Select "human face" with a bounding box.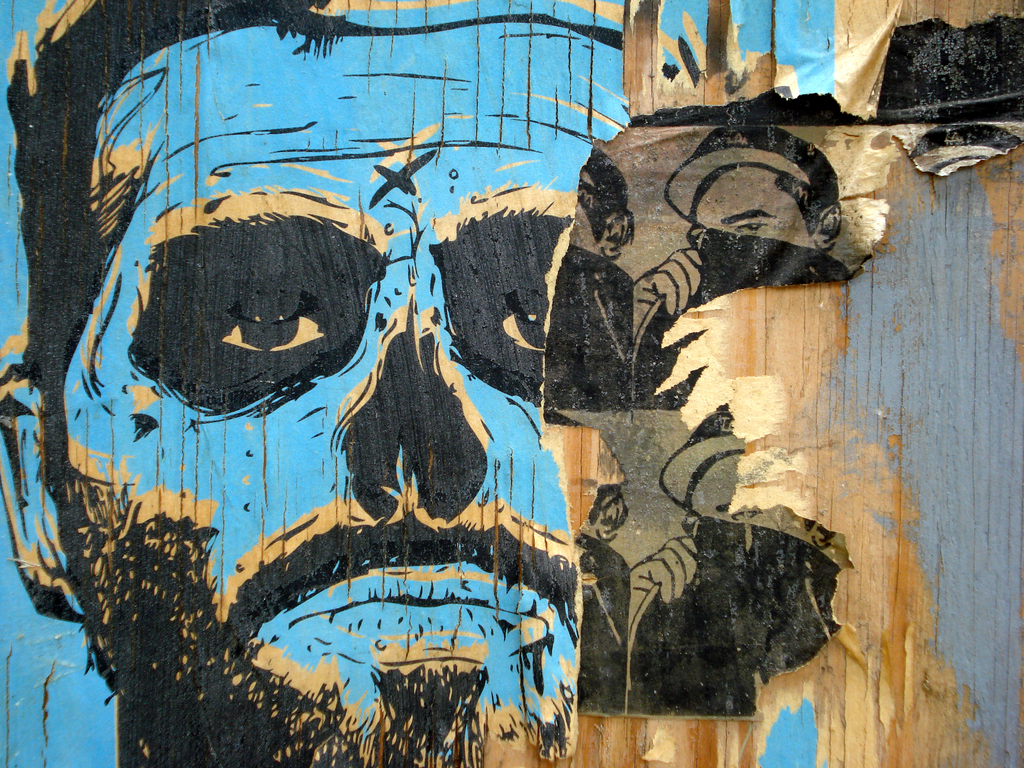
(687, 170, 817, 248).
